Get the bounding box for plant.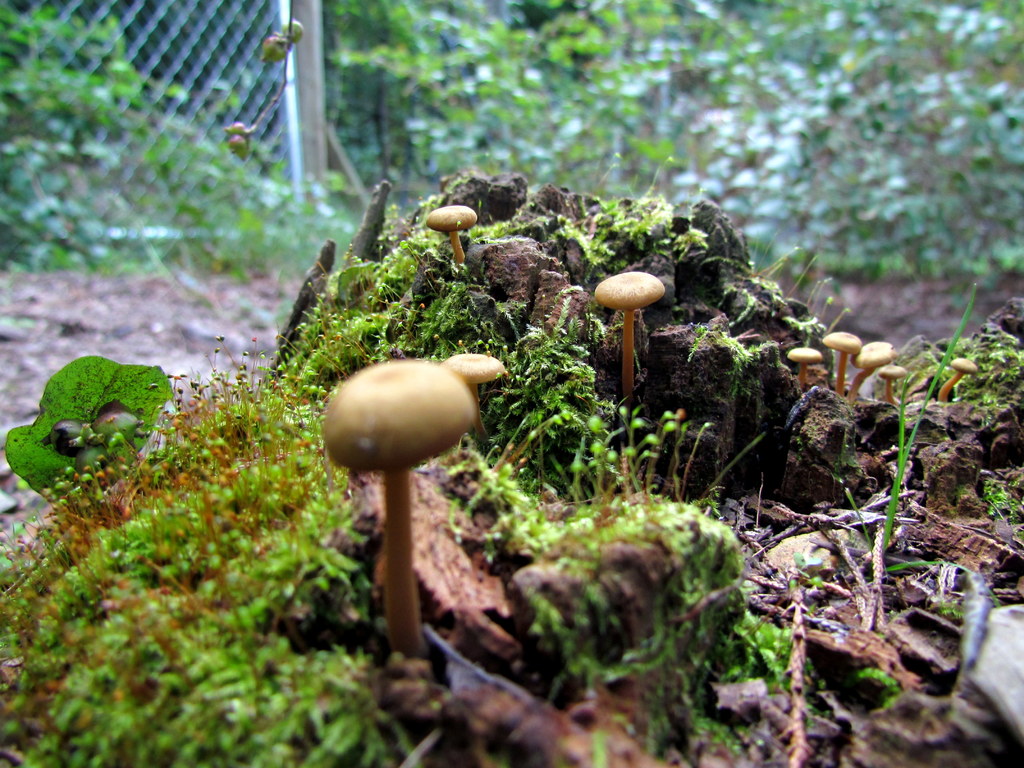
BBox(4, 352, 173, 502).
